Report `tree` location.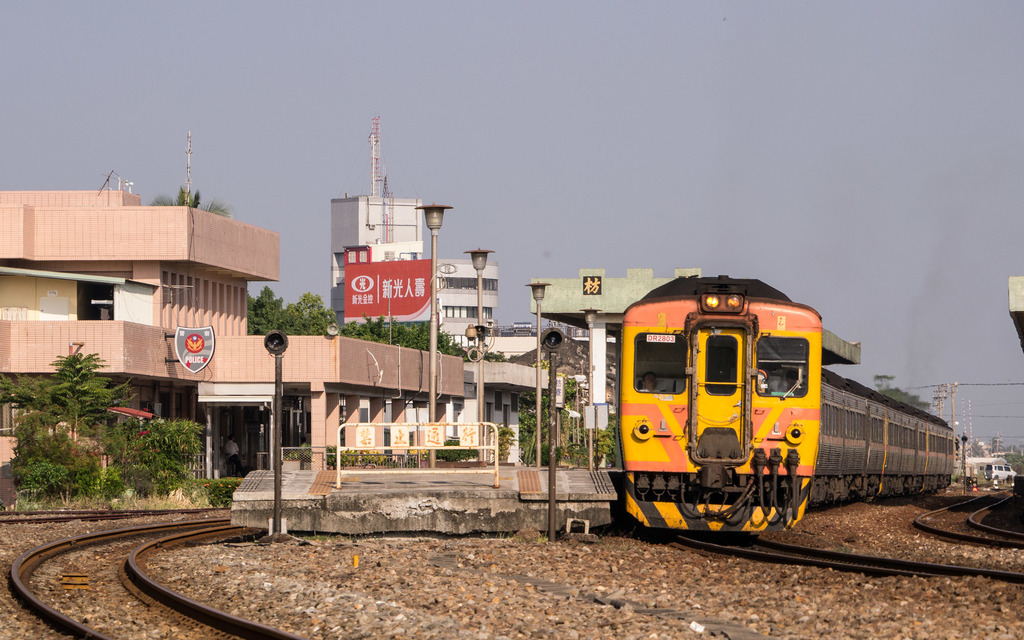
Report: <box>868,367,938,408</box>.
